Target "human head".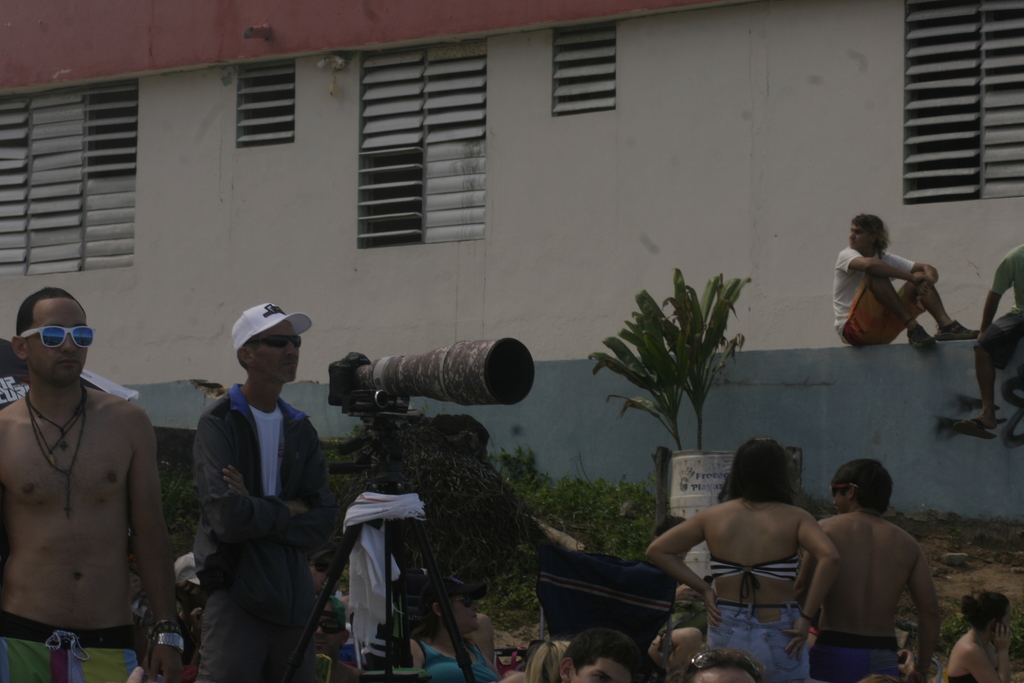
Target region: {"x1": 307, "y1": 546, "x2": 339, "y2": 580}.
